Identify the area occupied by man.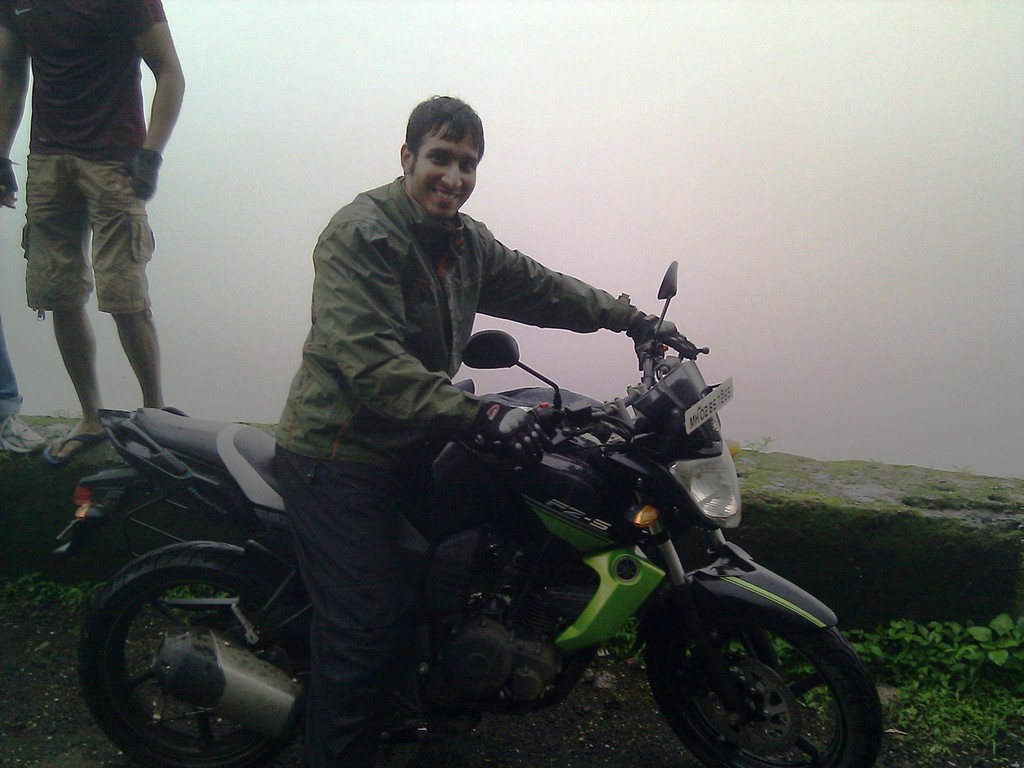
Area: l=276, t=95, r=698, b=767.
